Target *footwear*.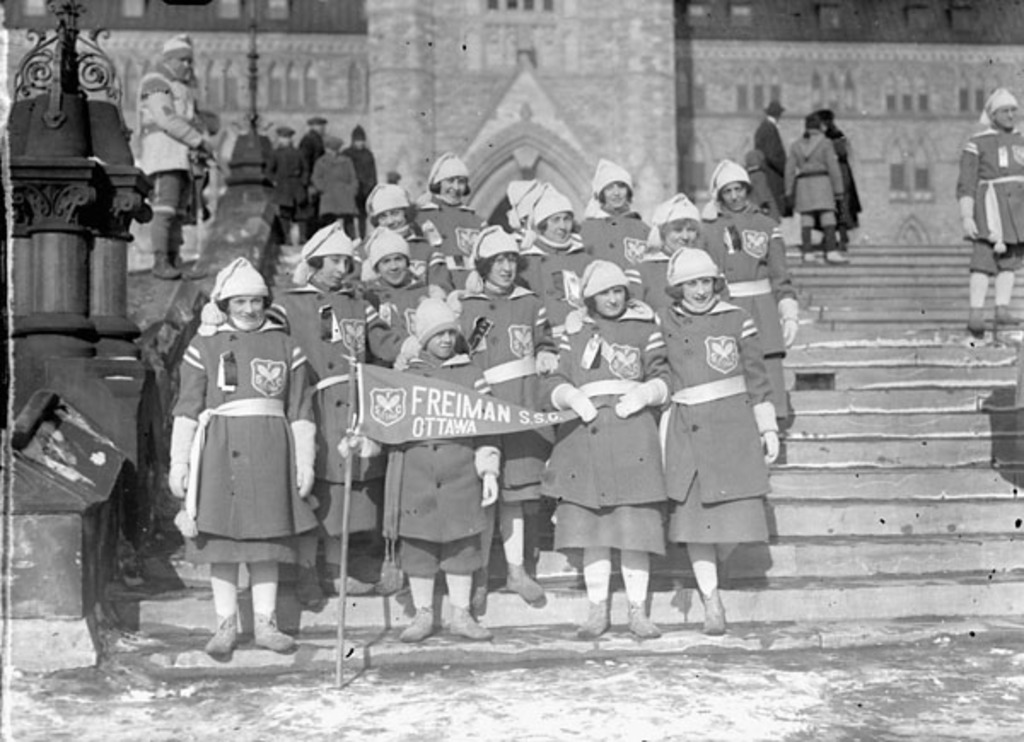
Target region: box=[394, 597, 440, 641].
